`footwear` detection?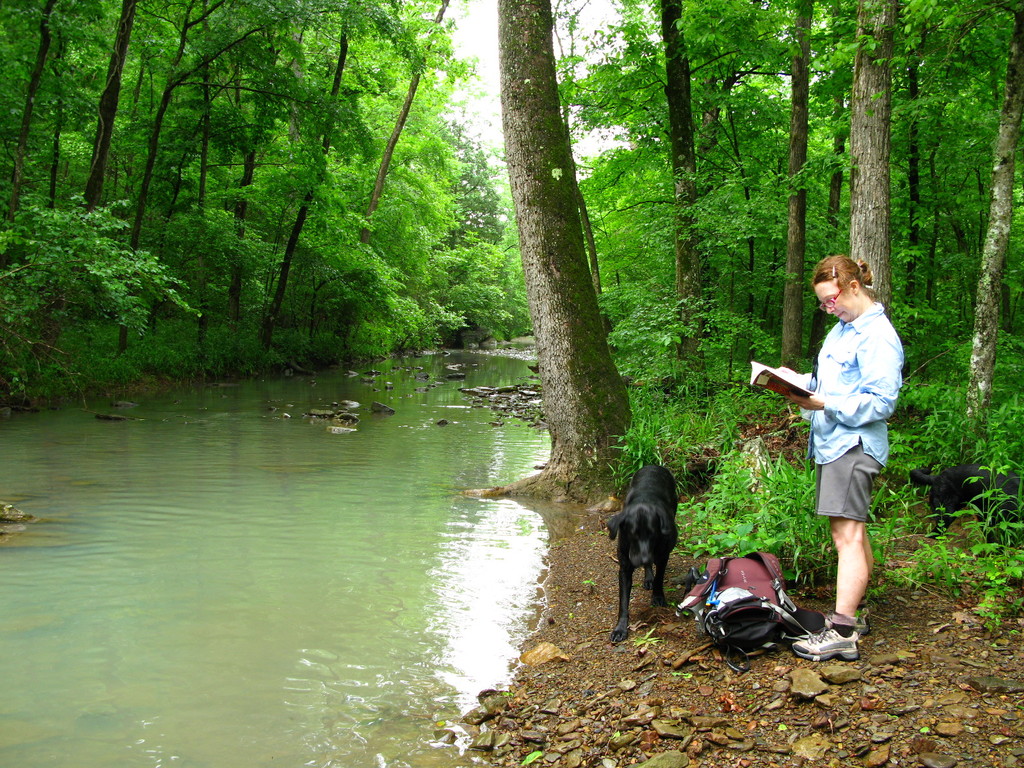
{"x1": 816, "y1": 614, "x2": 866, "y2": 653}
